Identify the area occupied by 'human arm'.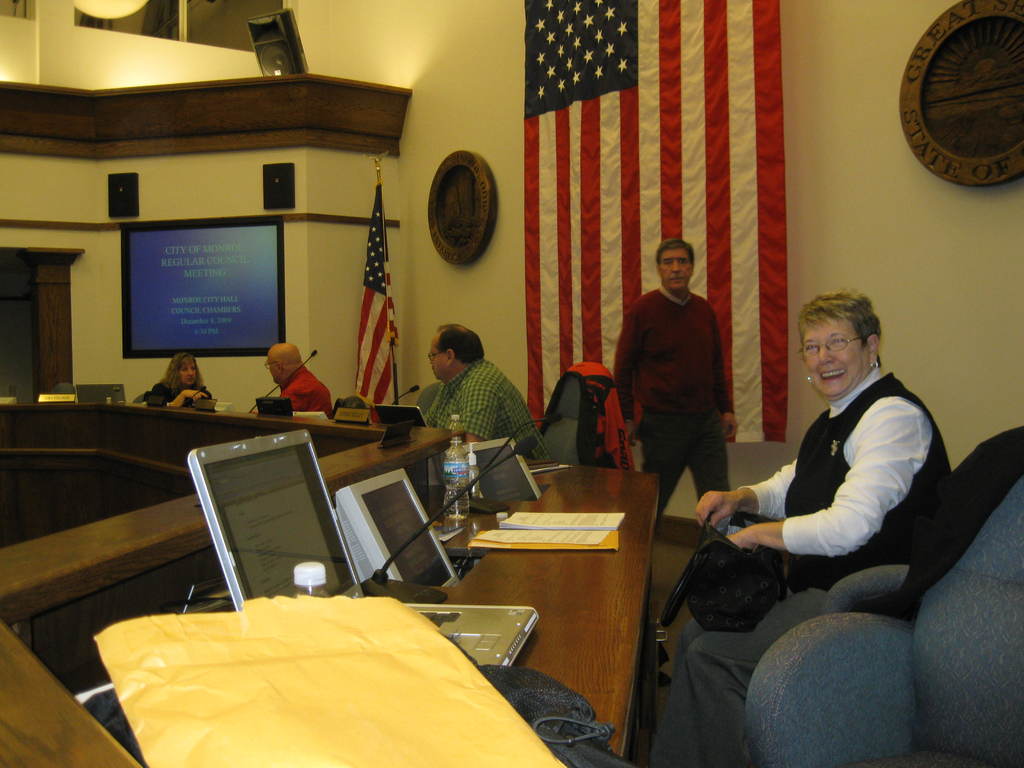
Area: l=424, t=392, r=438, b=431.
